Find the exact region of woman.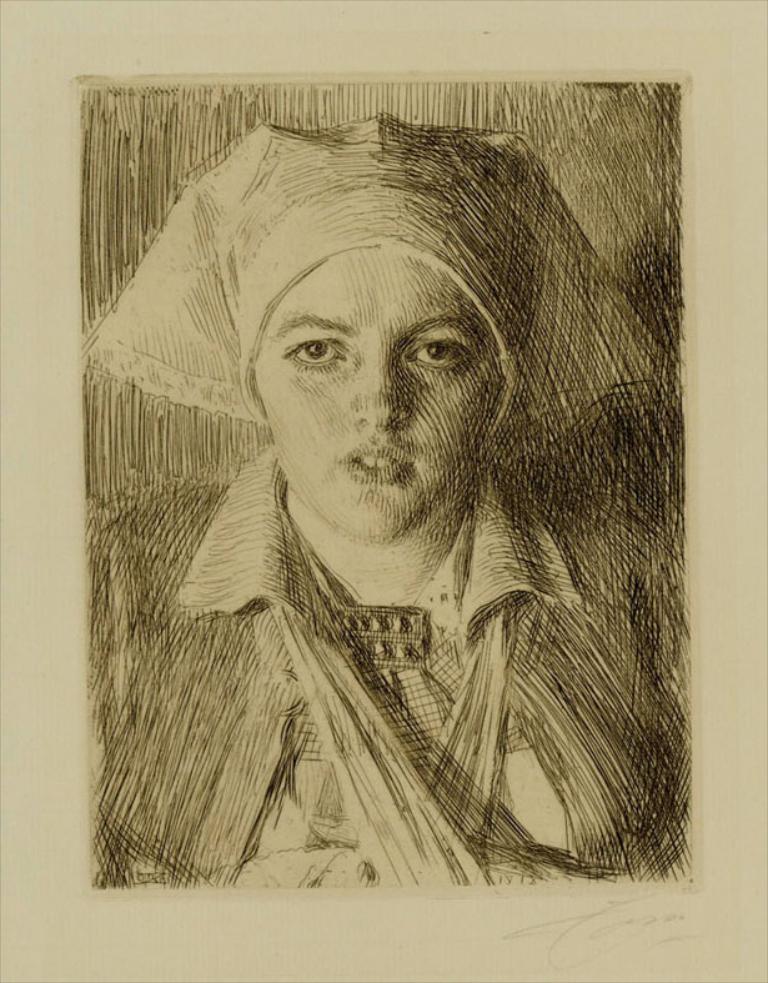
Exact region: [44, 95, 721, 902].
